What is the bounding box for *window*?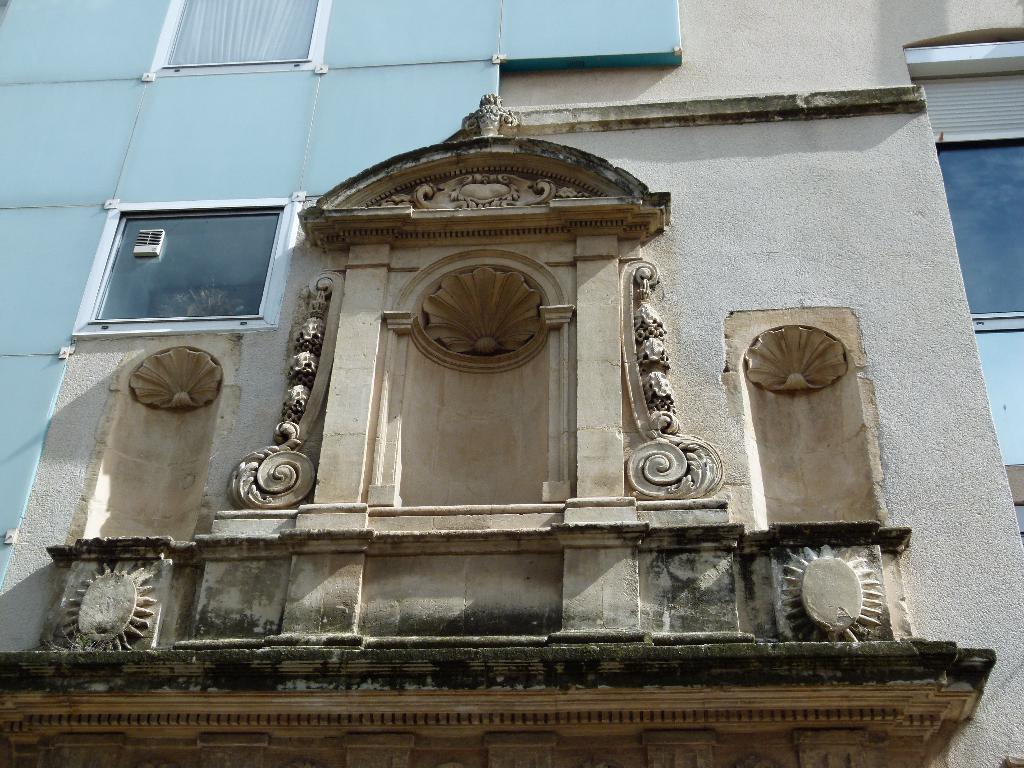
left=944, top=129, right=1022, bottom=338.
